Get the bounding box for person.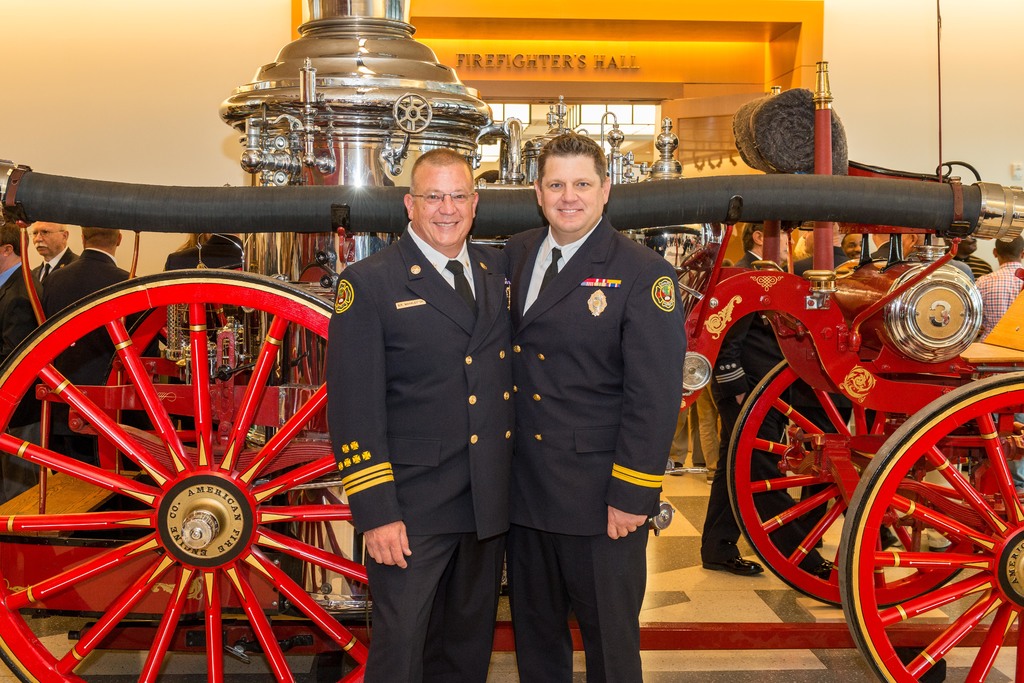
detection(326, 143, 508, 682).
